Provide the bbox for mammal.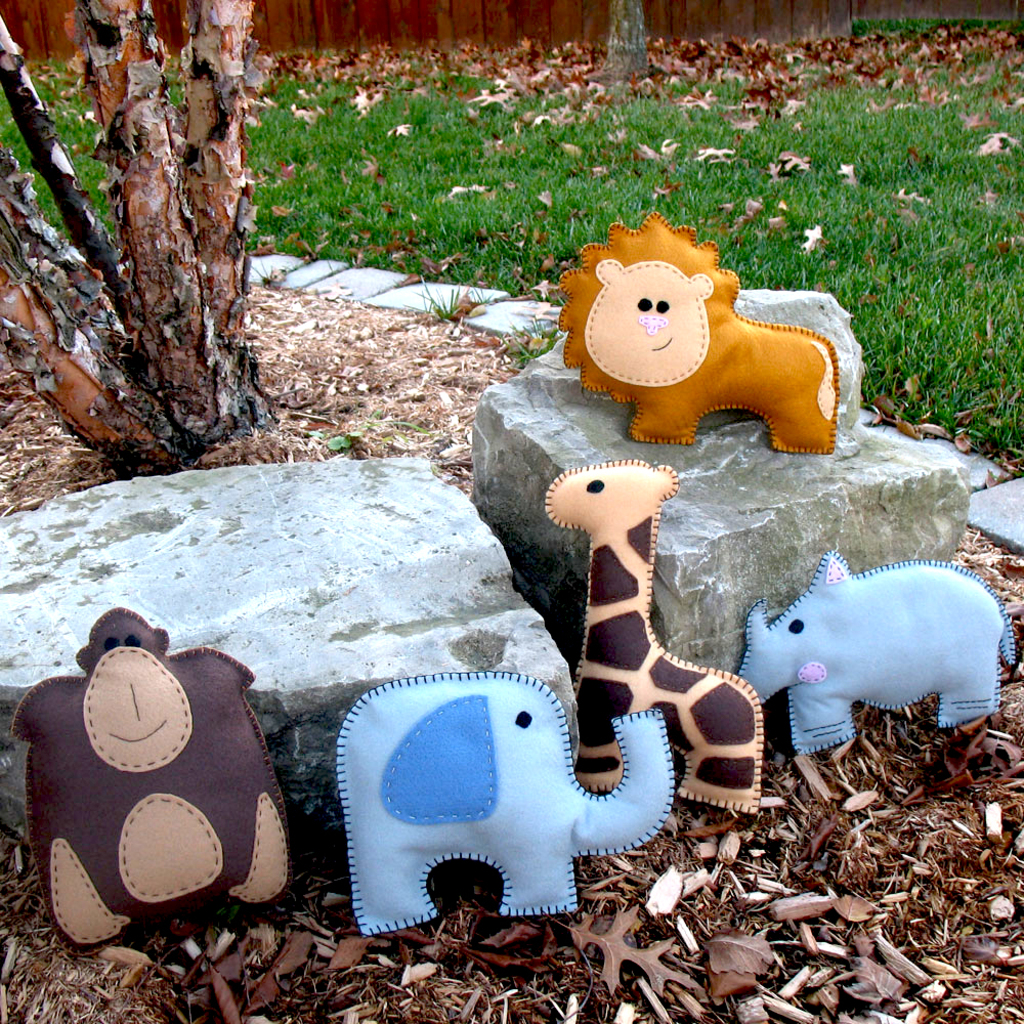
locate(538, 455, 769, 816).
